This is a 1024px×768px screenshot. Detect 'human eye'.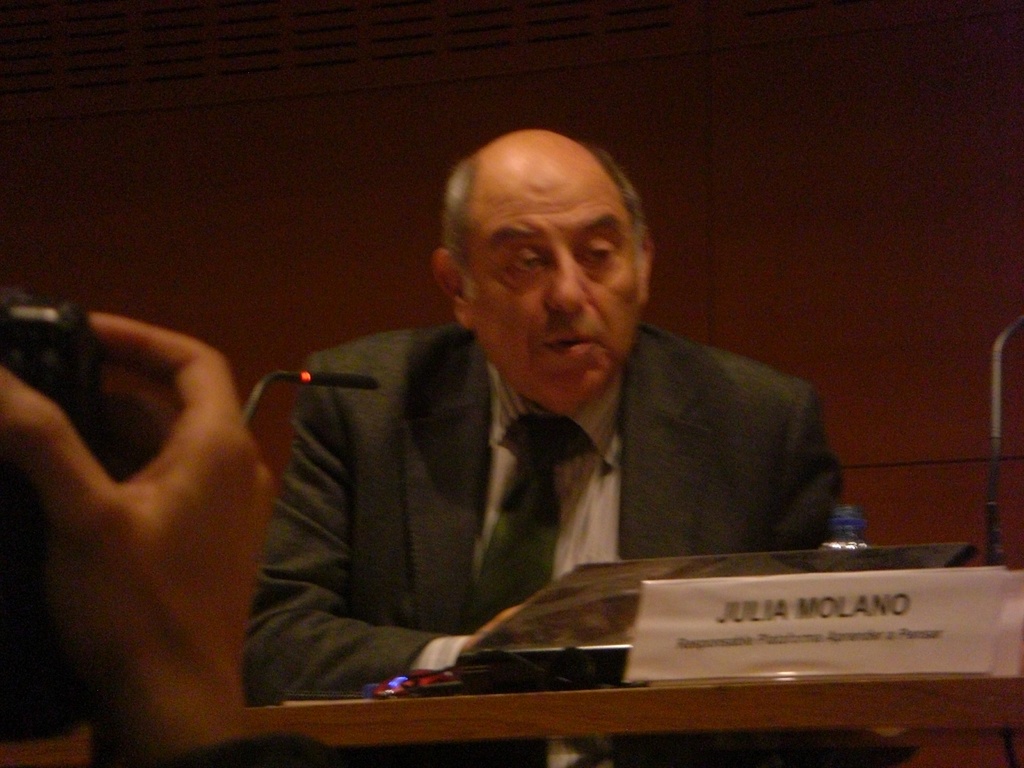
l=509, t=252, r=548, b=272.
